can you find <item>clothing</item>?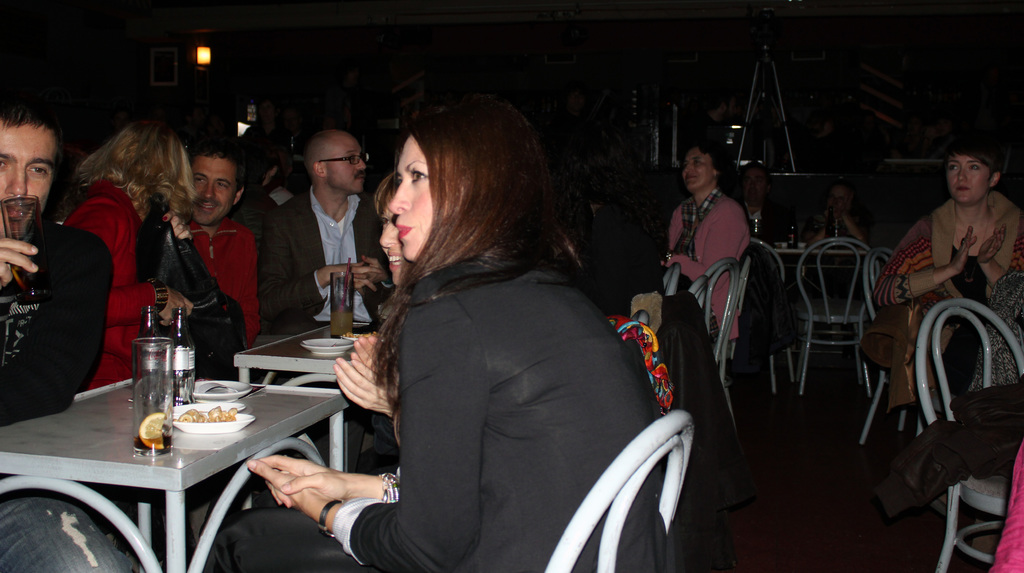
Yes, bounding box: 61 176 172 405.
